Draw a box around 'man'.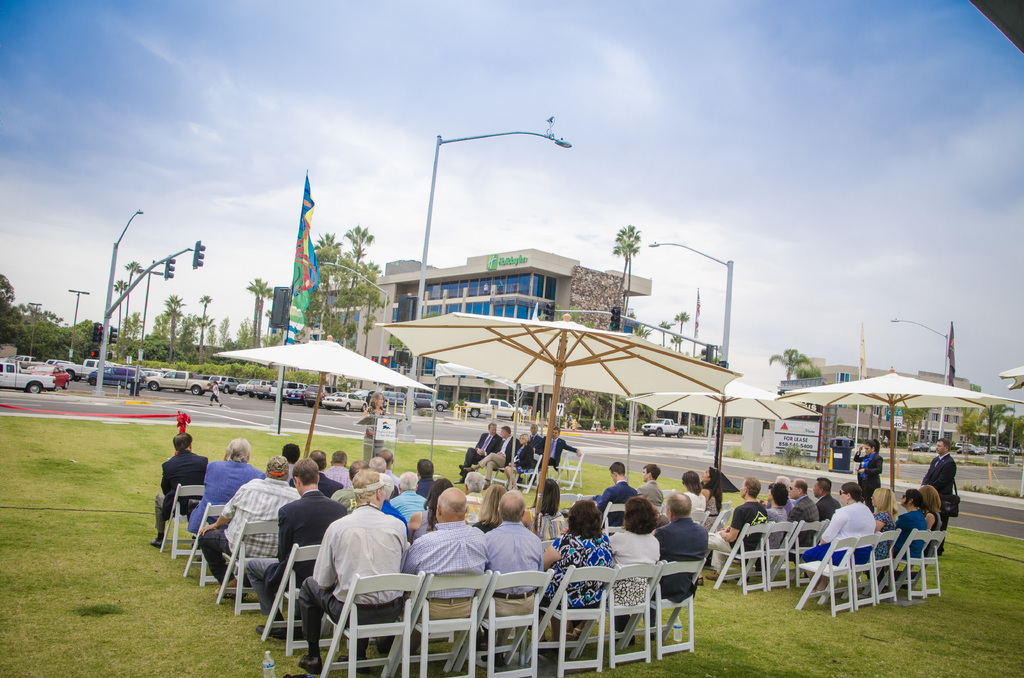
region(786, 475, 820, 551).
